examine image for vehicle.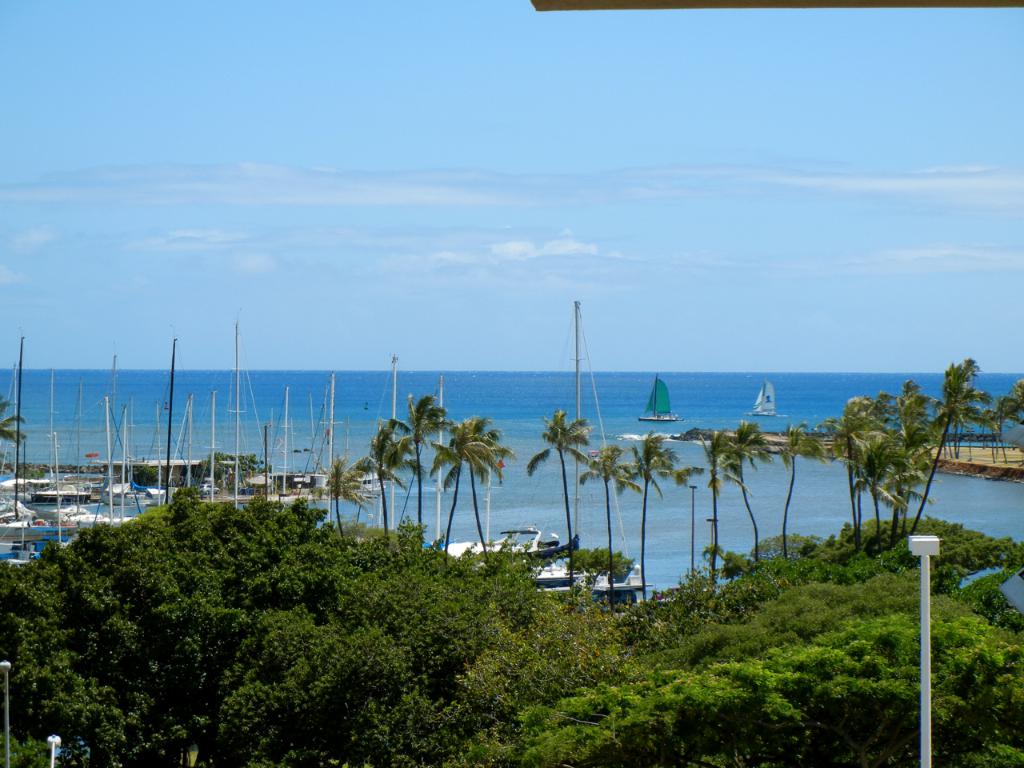
Examination result: BBox(419, 379, 458, 551).
